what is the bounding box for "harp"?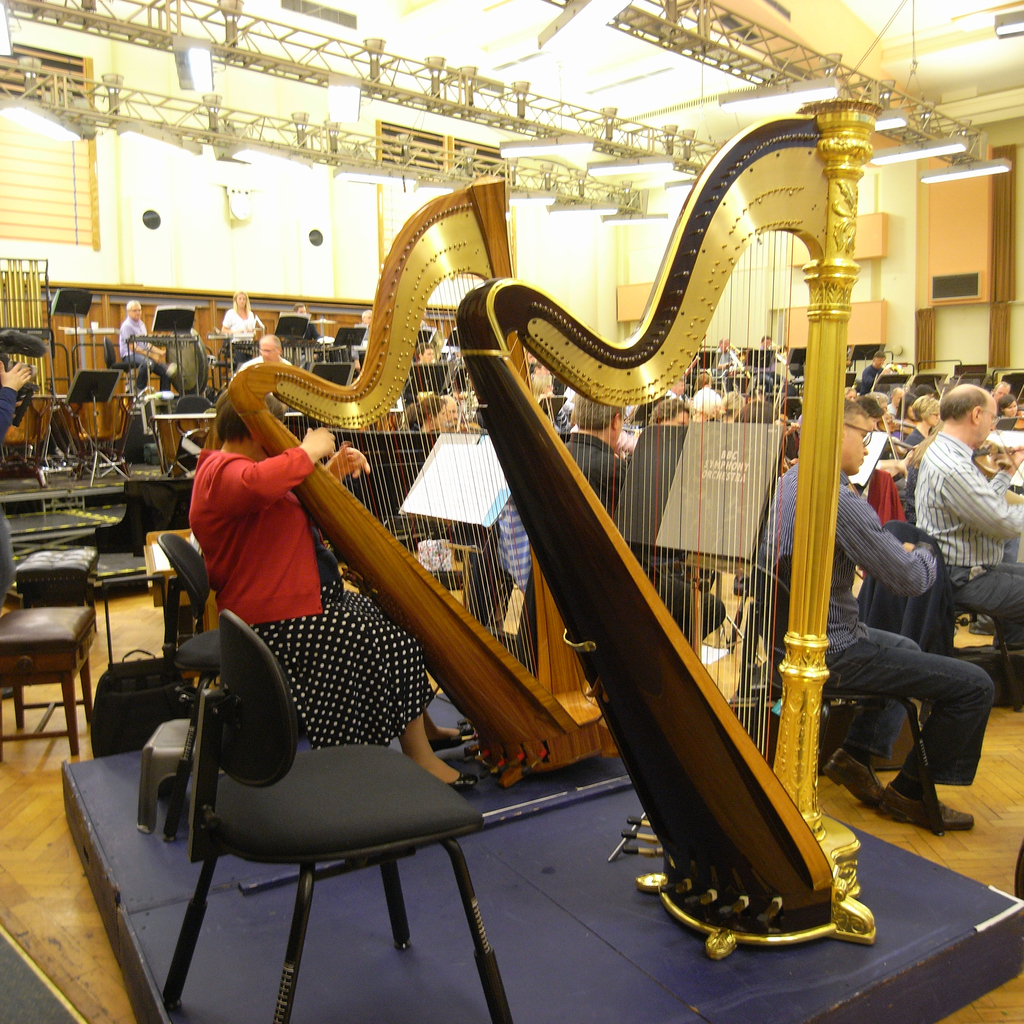
(x1=226, y1=166, x2=612, y2=787).
